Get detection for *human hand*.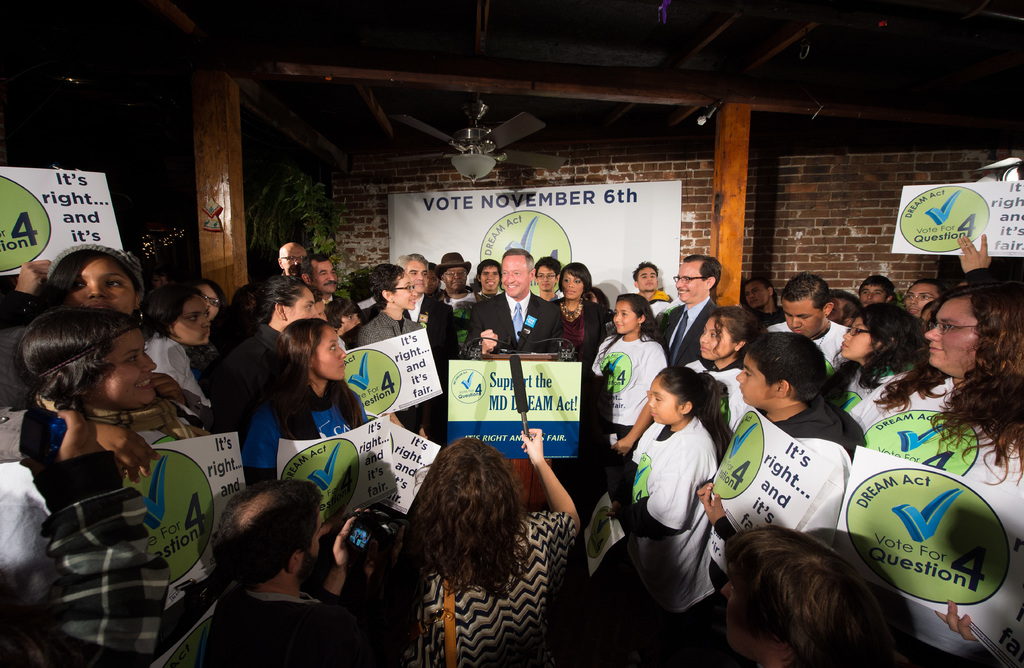
Detection: x1=154 y1=371 x2=184 y2=402.
